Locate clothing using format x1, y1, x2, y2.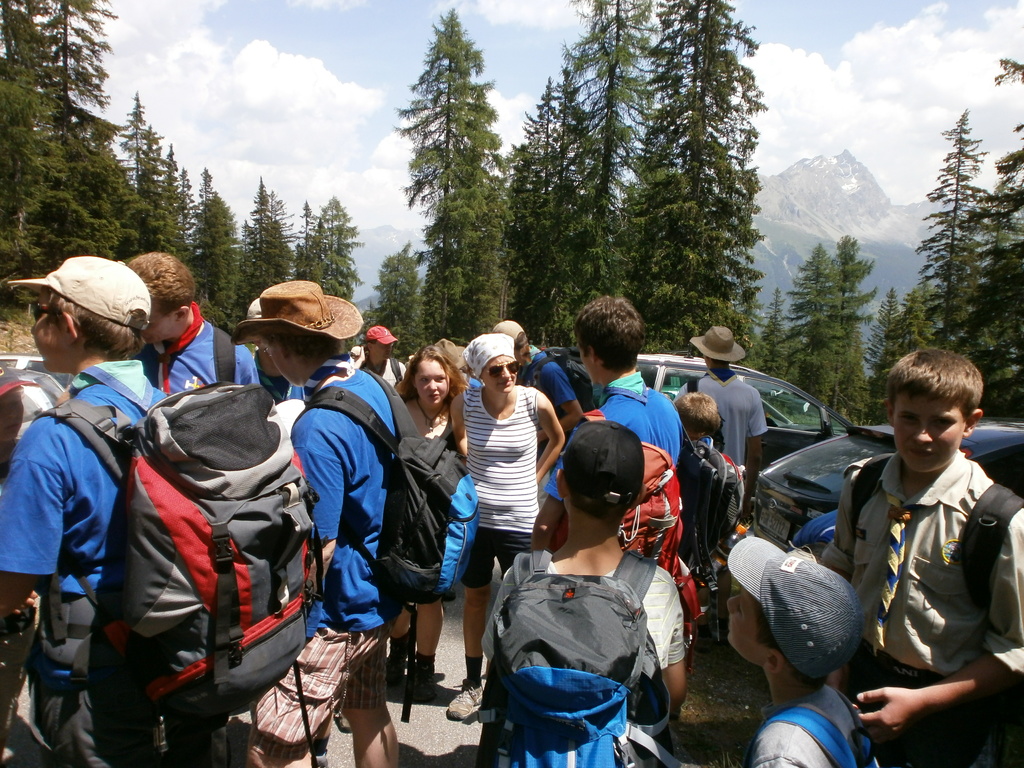
454, 386, 543, 578.
